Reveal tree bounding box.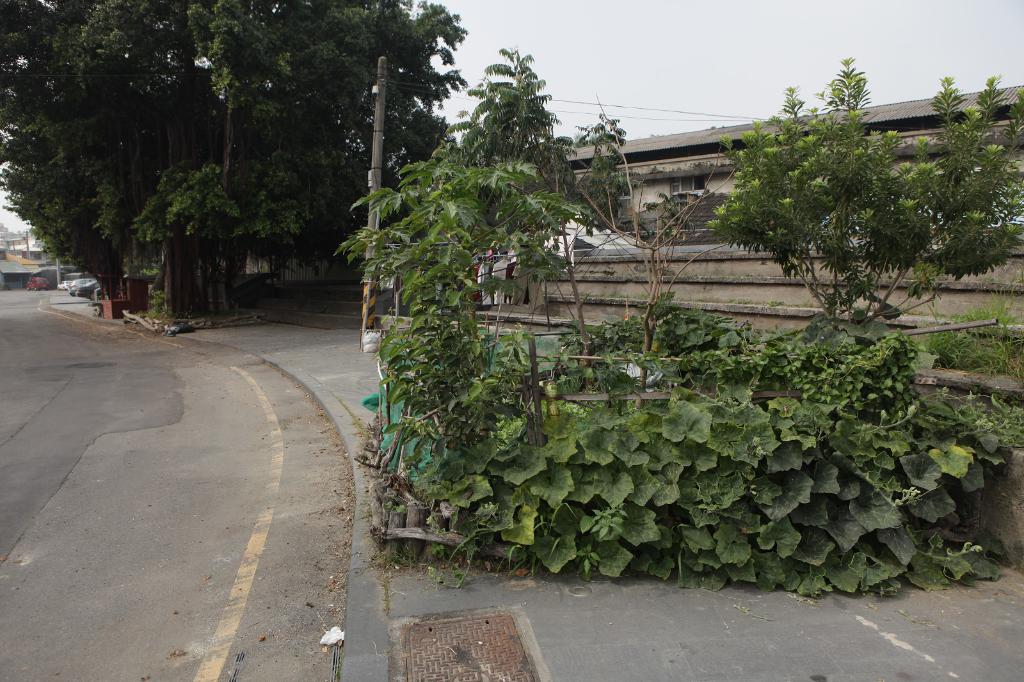
Revealed: l=0, t=0, r=499, b=324.
